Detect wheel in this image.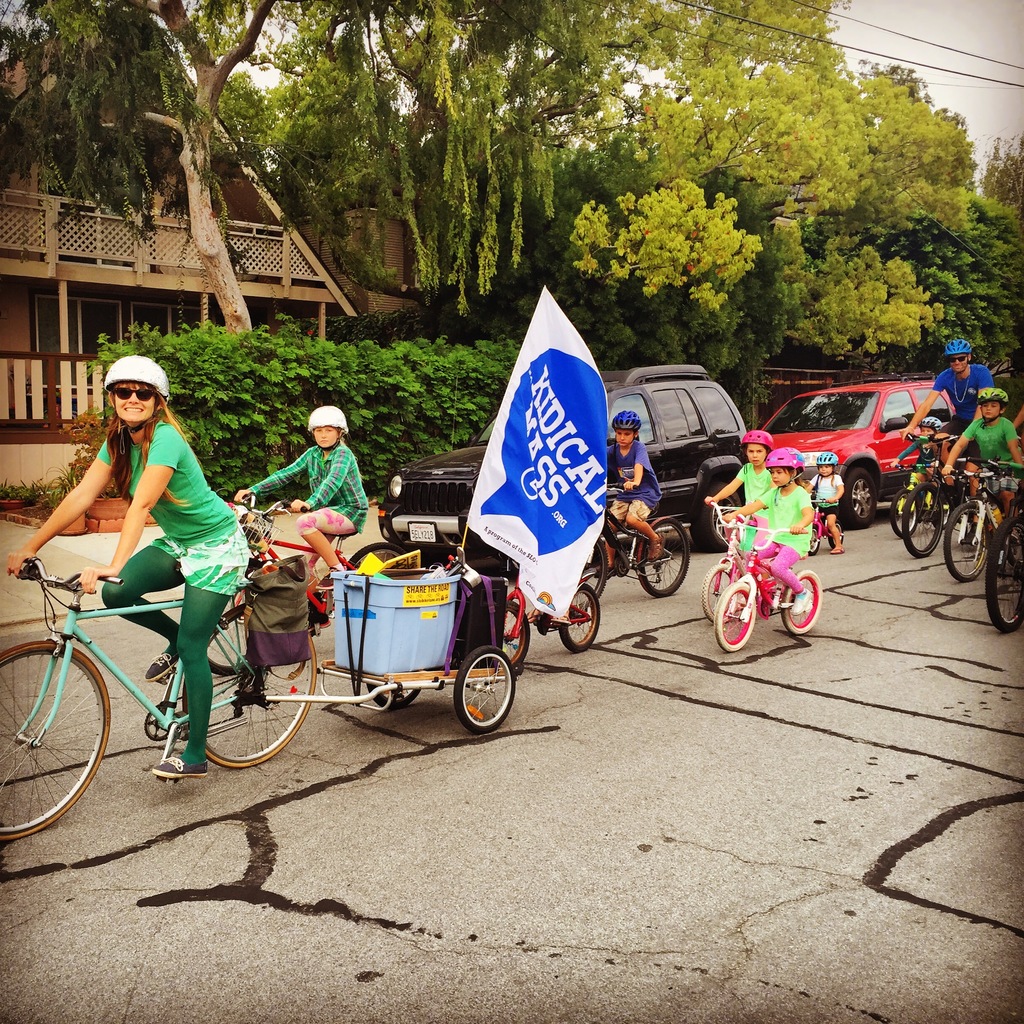
Detection: crop(207, 606, 321, 771).
